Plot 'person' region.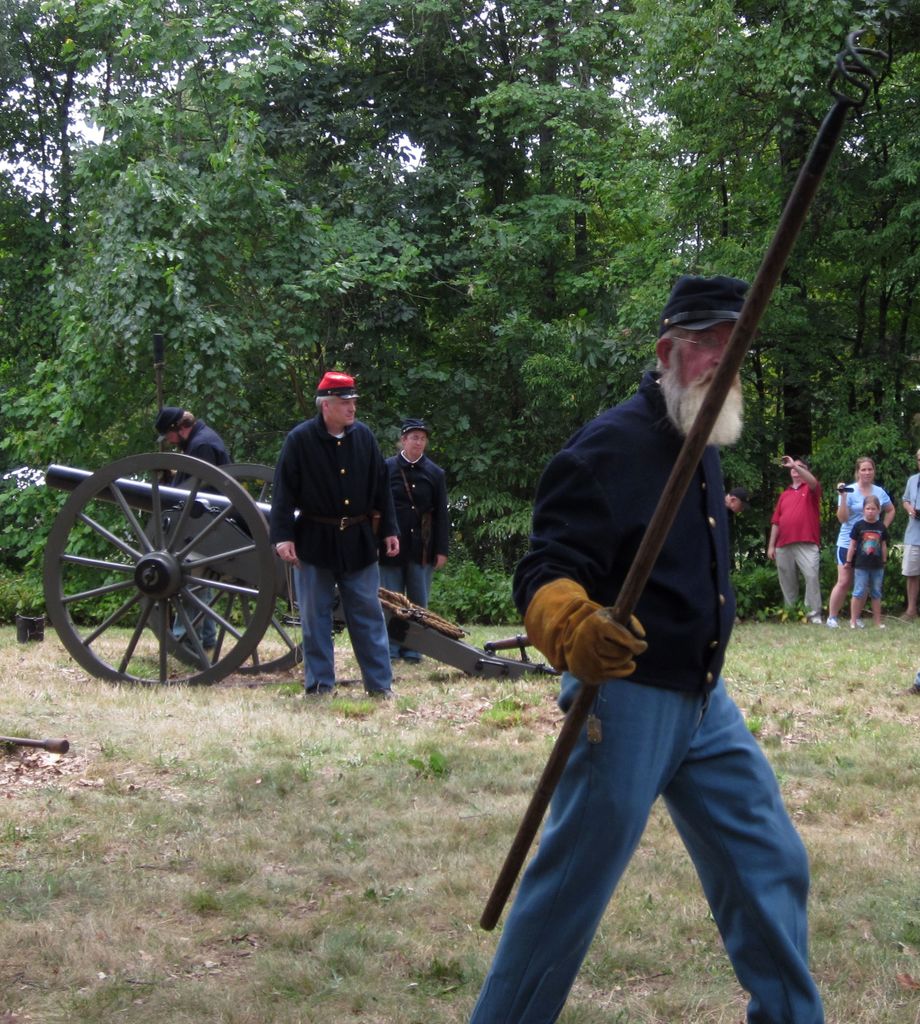
Plotted at box(829, 452, 896, 621).
